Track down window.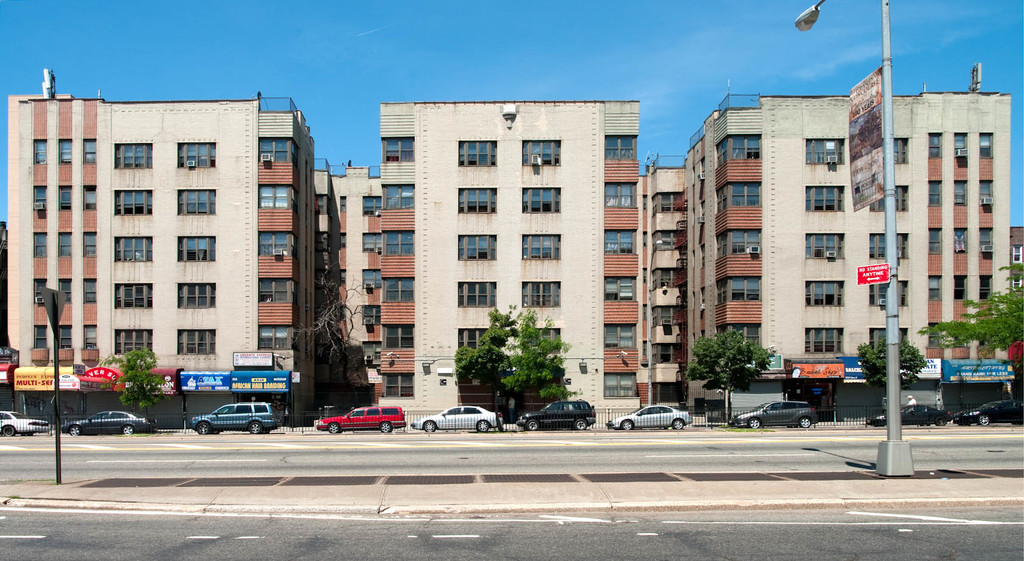
Tracked to (x1=521, y1=138, x2=560, y2=168).
